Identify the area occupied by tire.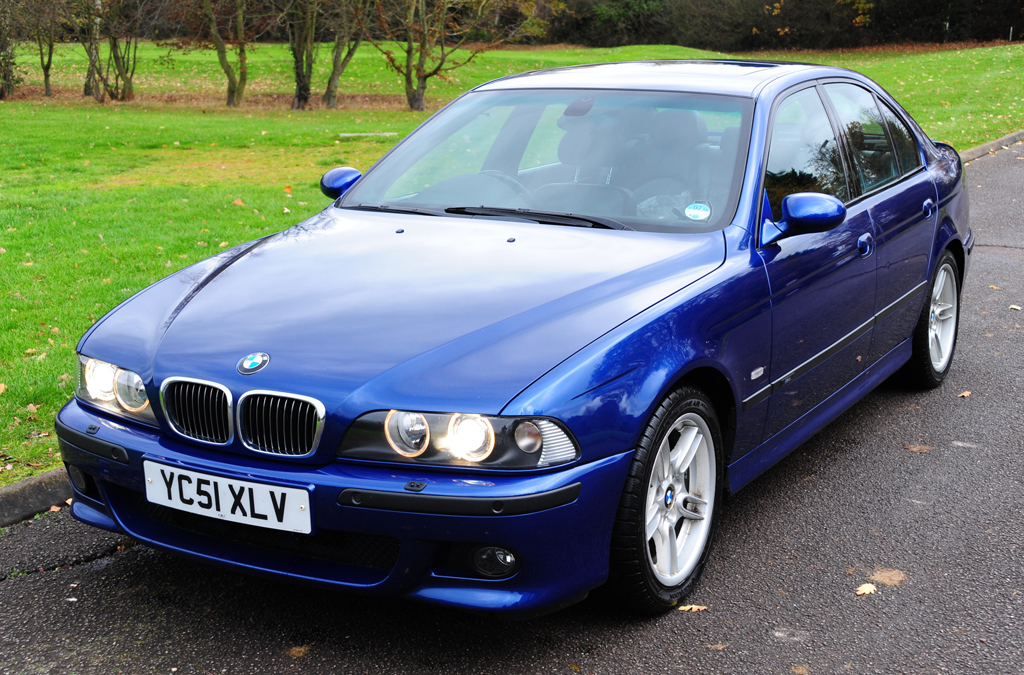
Area: [x1=919, y1=255, x2=962, y2=388].
